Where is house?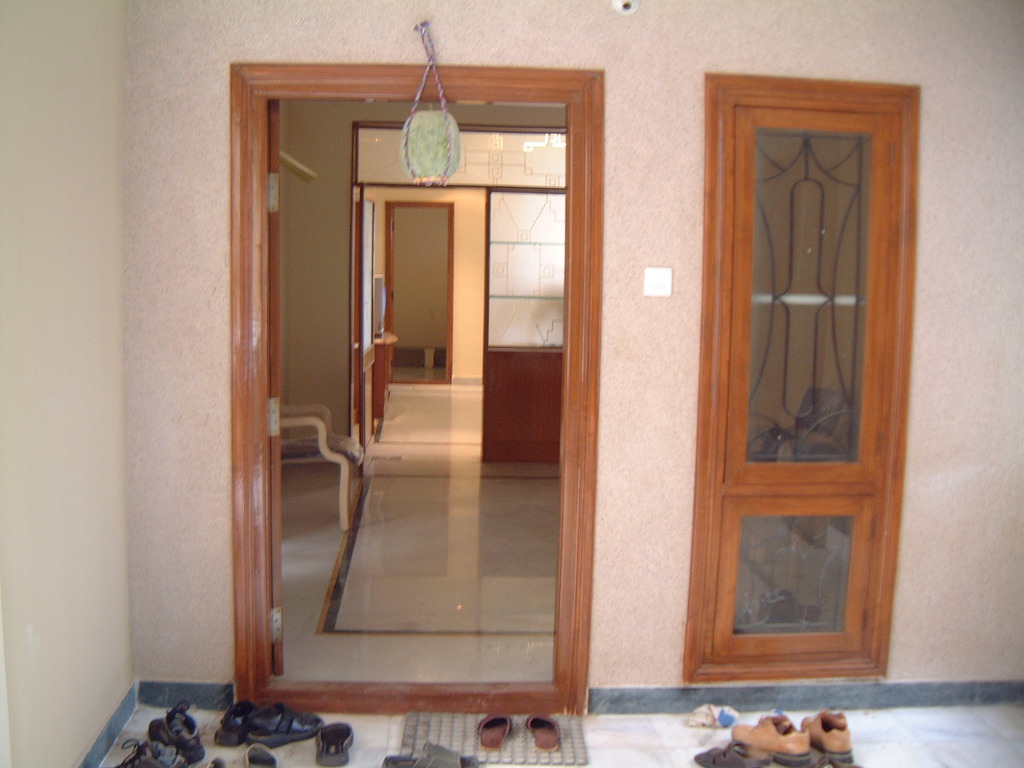
detection(127, 0, 922, 767).
